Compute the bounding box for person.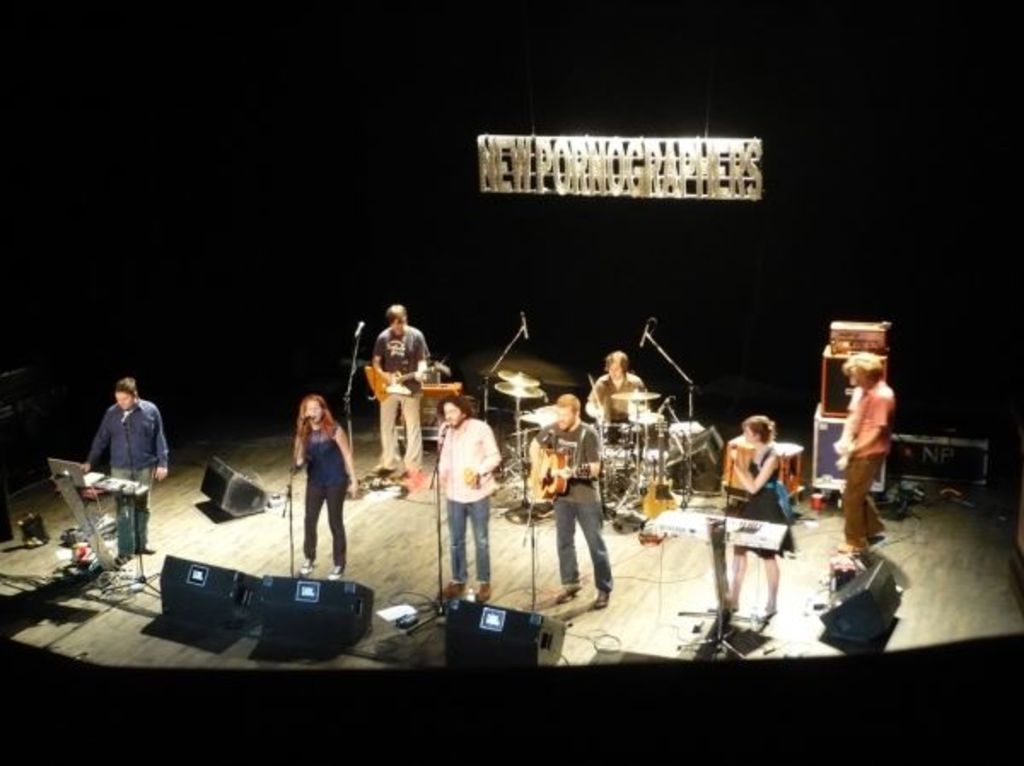
Rect(591, 345, 645, 444).
